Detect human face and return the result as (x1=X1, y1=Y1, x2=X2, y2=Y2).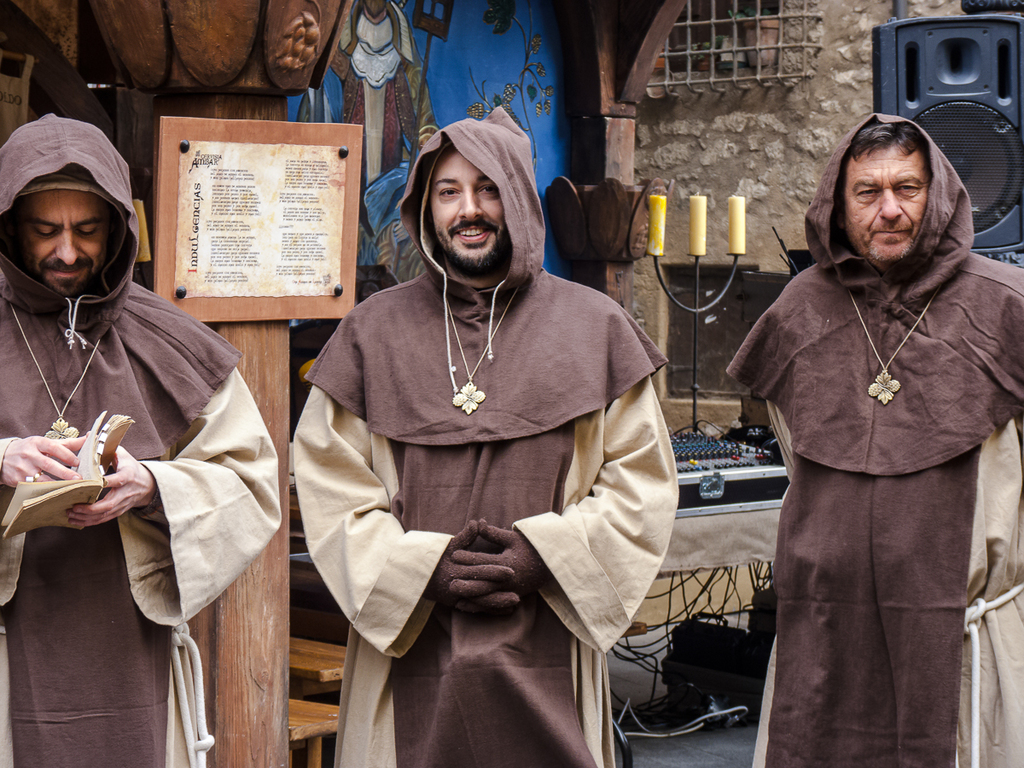
(x1=841, y1=145, x2=934, y2=261).
